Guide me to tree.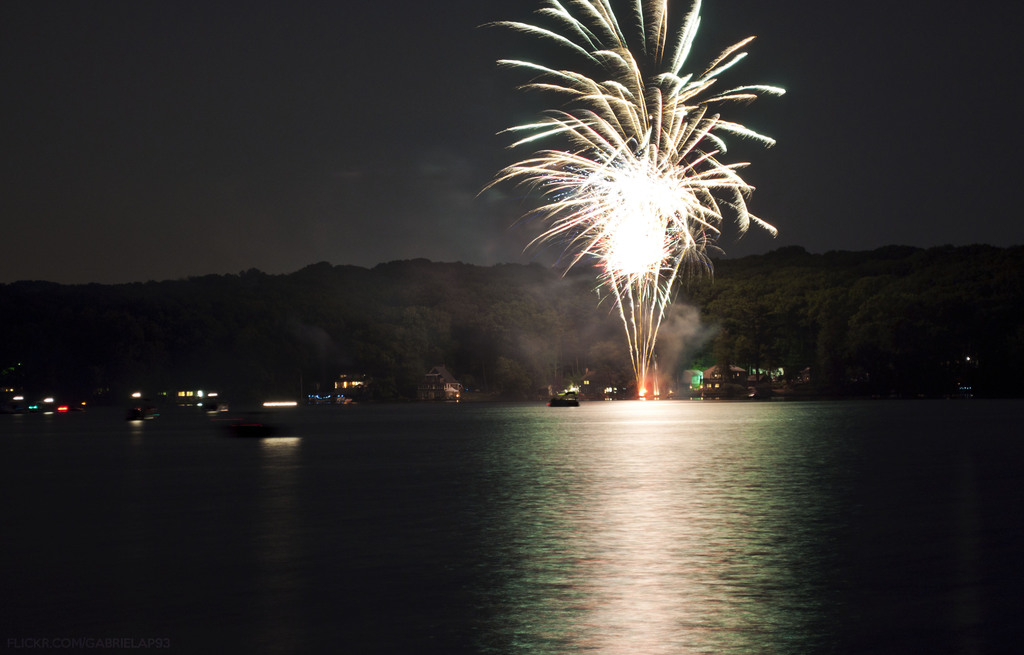
Guidance: bbox(486, 293, 566, 400).
